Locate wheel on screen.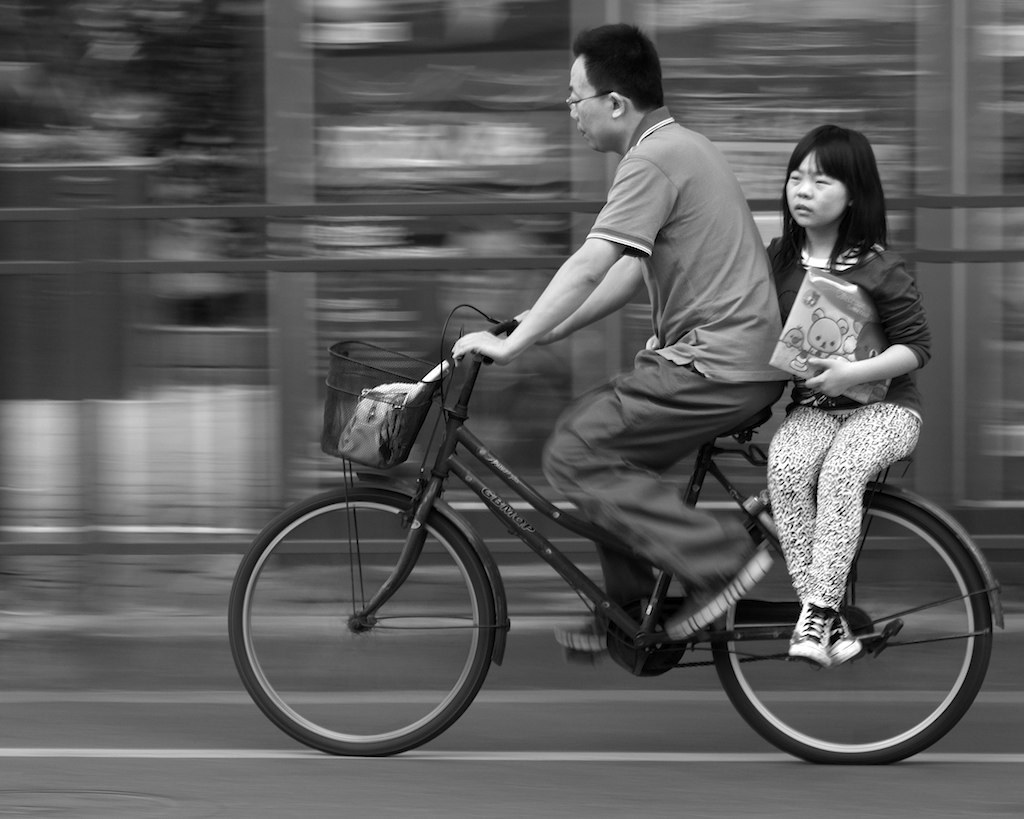
On screen at bbox=(606, 588, 692, 678).
